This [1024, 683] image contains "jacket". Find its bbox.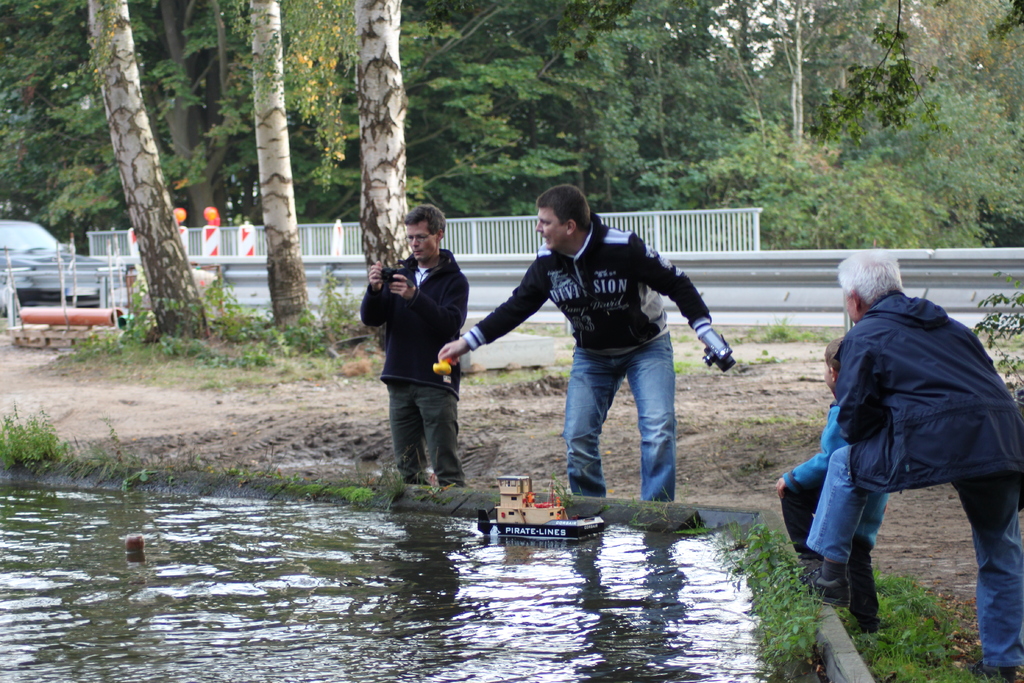
x1=452 y1=212 x2=712 y2=357.
